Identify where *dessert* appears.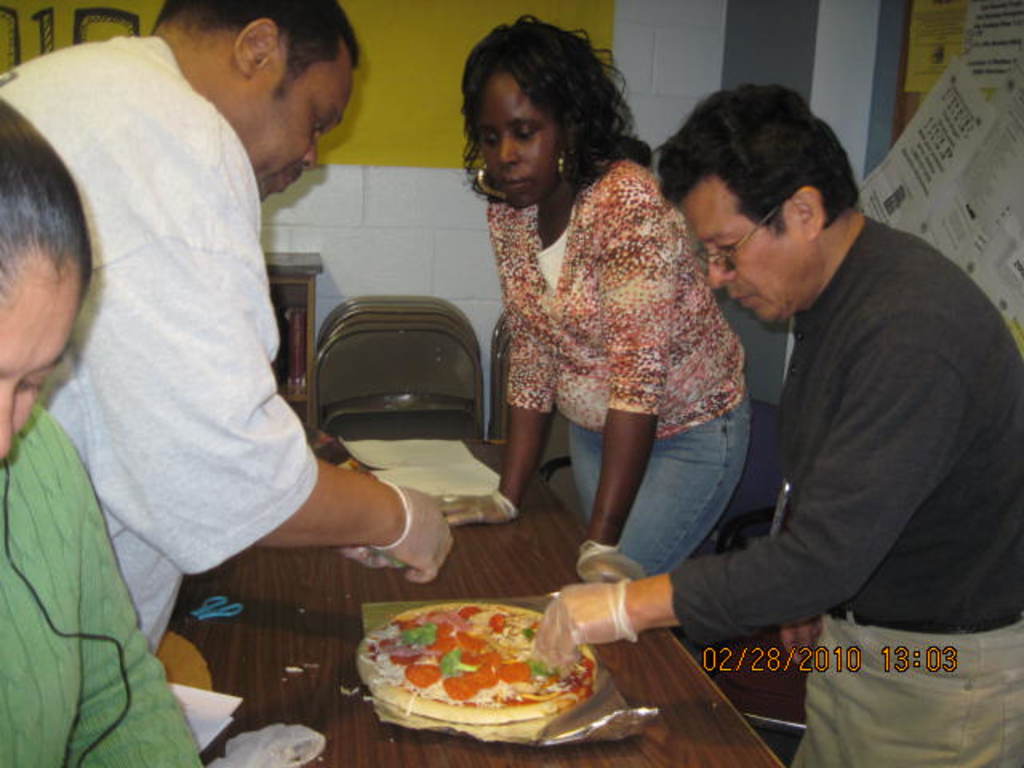
Appears at detection(208, 718, 333, 760).
